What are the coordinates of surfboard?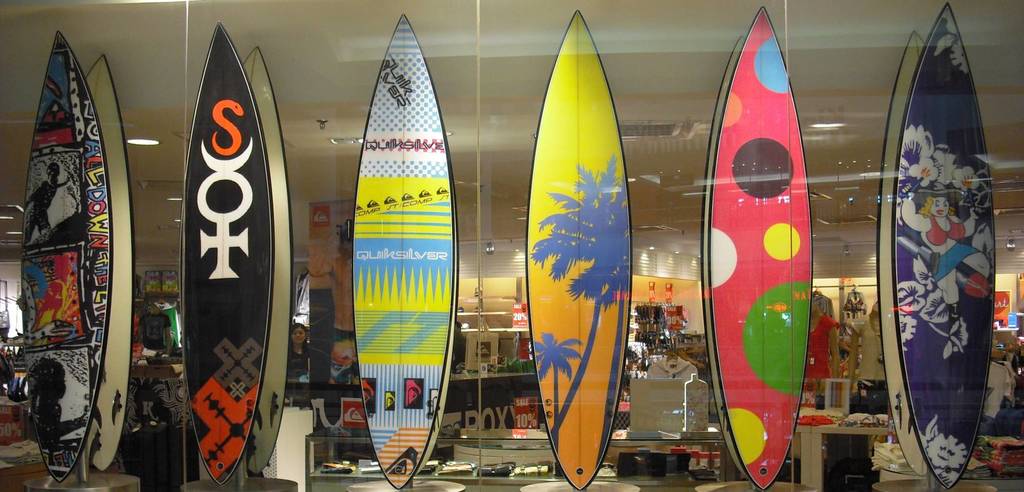
box=[878, 33, 928, 477].
